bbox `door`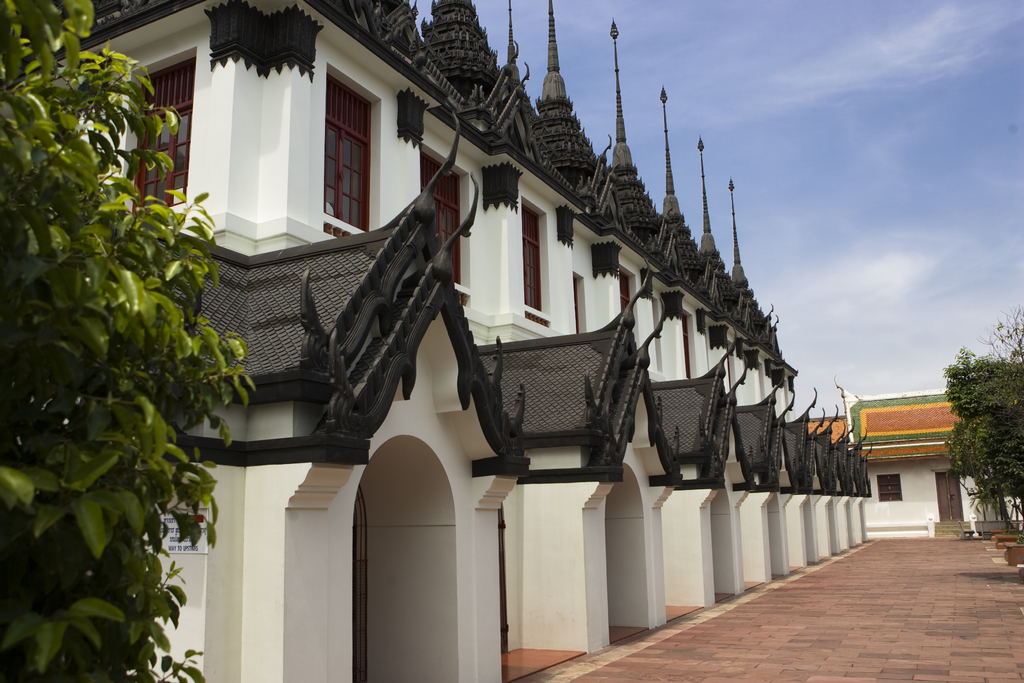
{"left": 824, "top": 497, "right": 838, "bottom": 561}
